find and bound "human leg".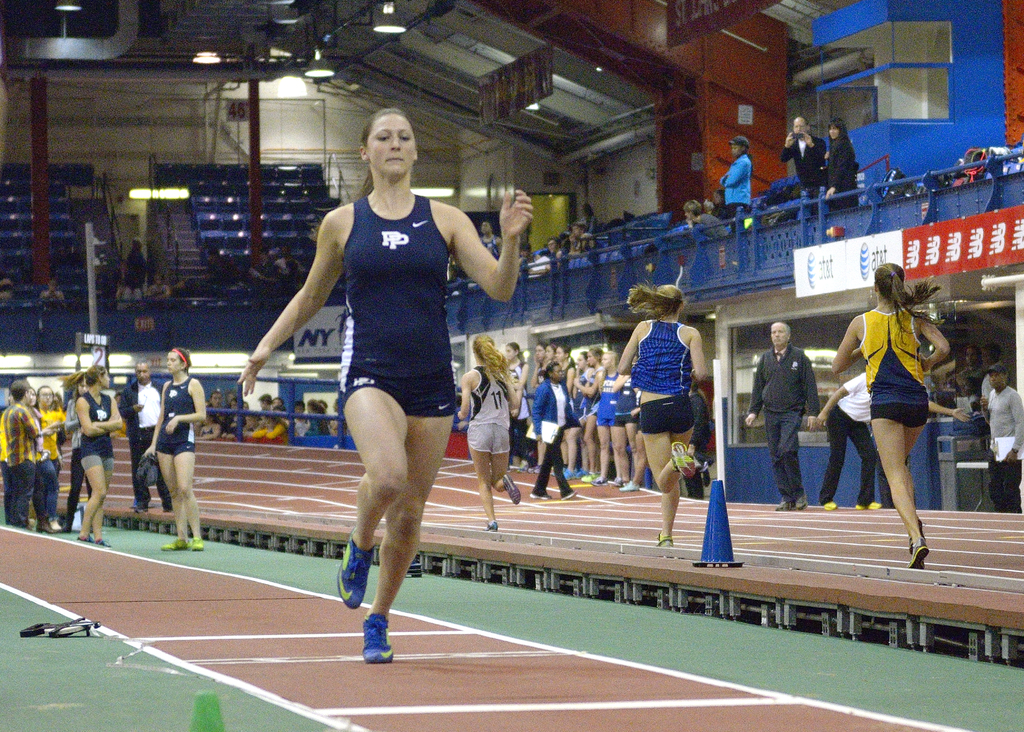
Bound: [620,420,644,492].
